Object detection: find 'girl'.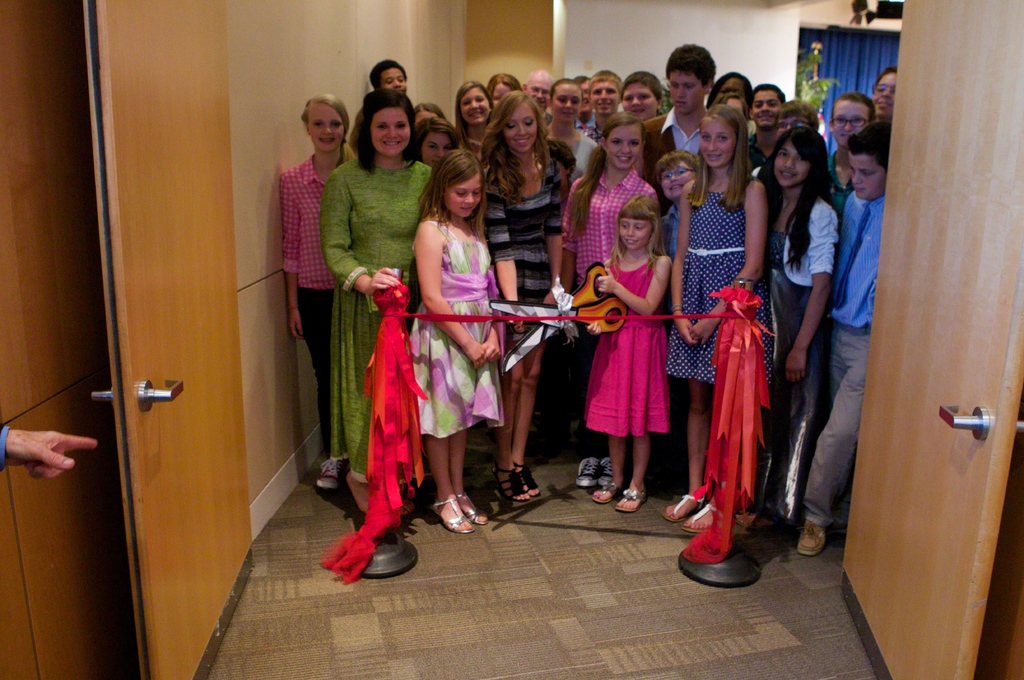
272 95 360 479.
